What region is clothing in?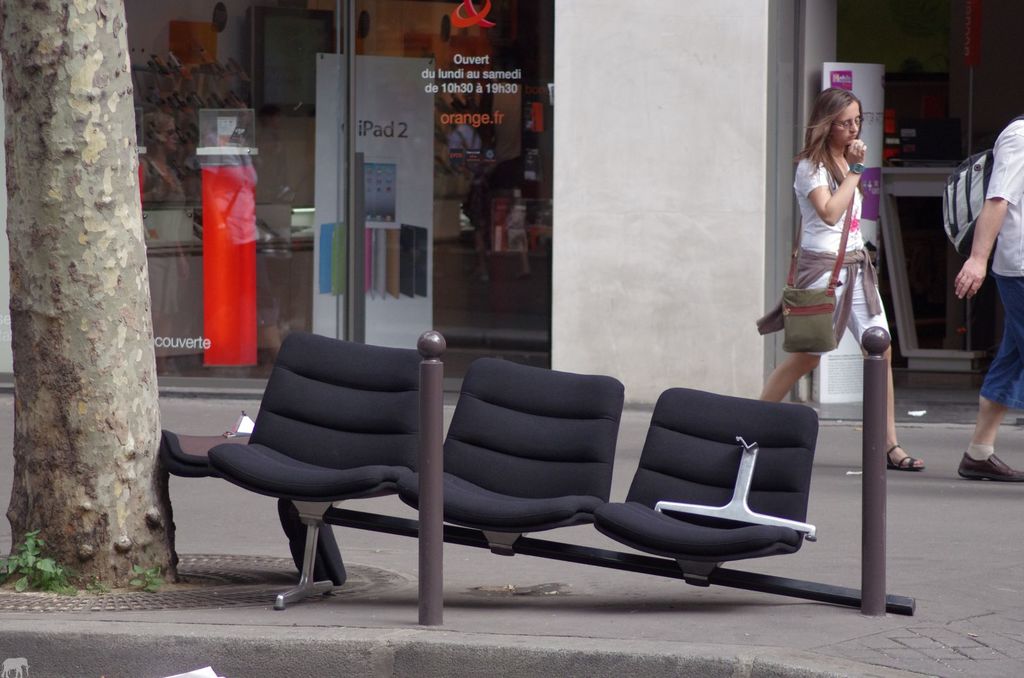
x1=778, y1=124, x2=879, y2=364.
